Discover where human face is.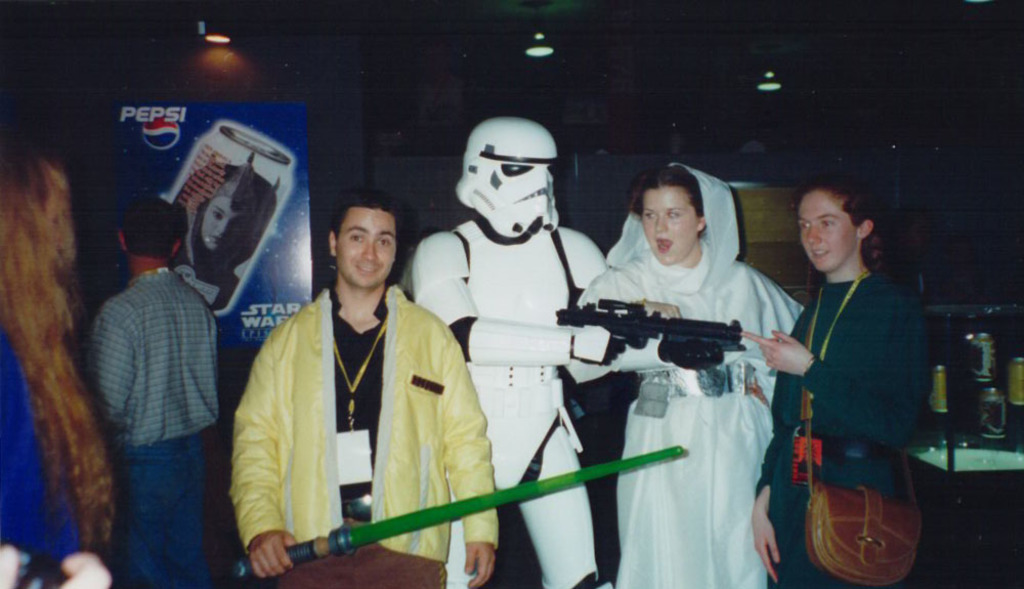
Discovered at (203,192,251,251).
